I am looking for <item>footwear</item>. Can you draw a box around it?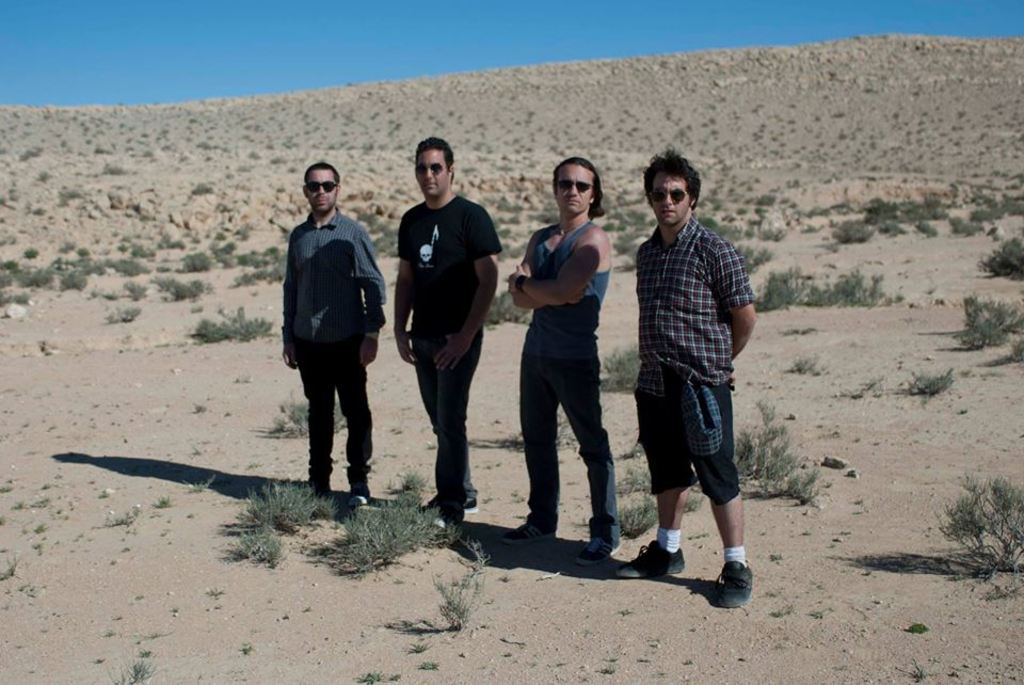
Sure, the bounding box is (x1=617, y1=540, x2=682, y2=582).
